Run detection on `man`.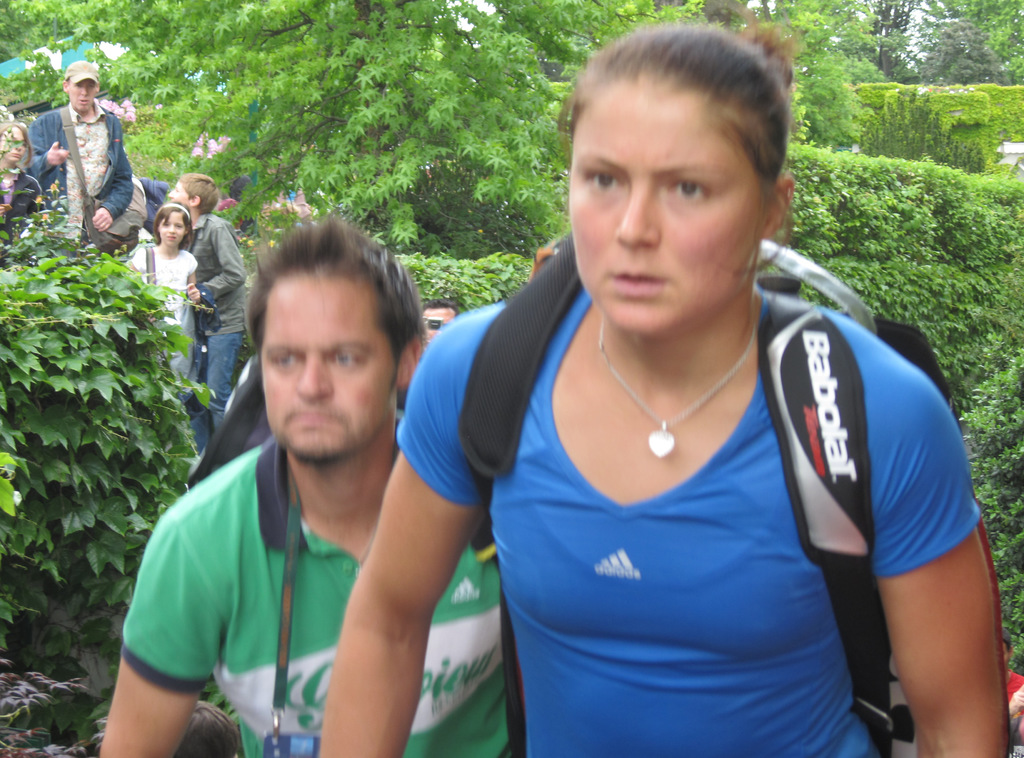
Result: 170,176,246,461.
